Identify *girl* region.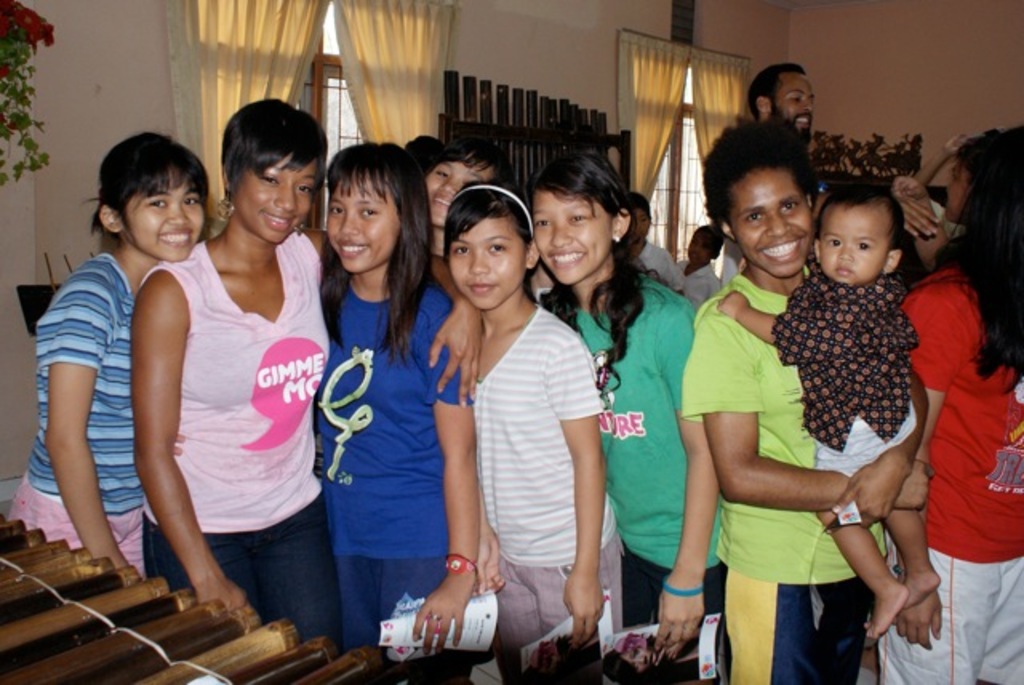
Region: (left=315, top=144, right=474, bottom=679).
